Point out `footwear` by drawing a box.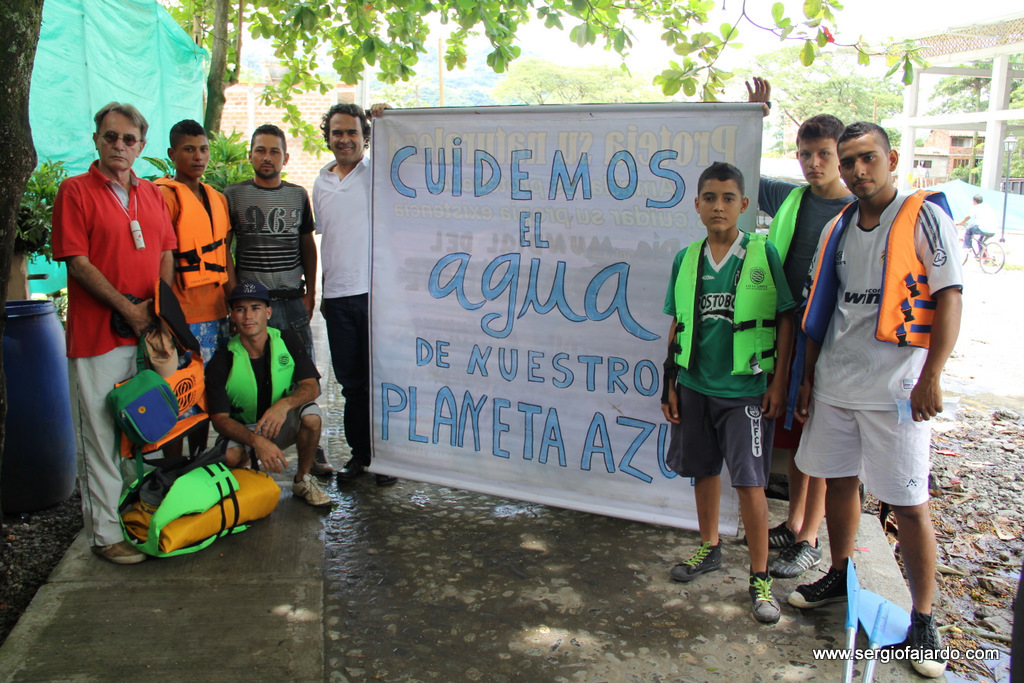
box=[746, 522, 794, 543].
